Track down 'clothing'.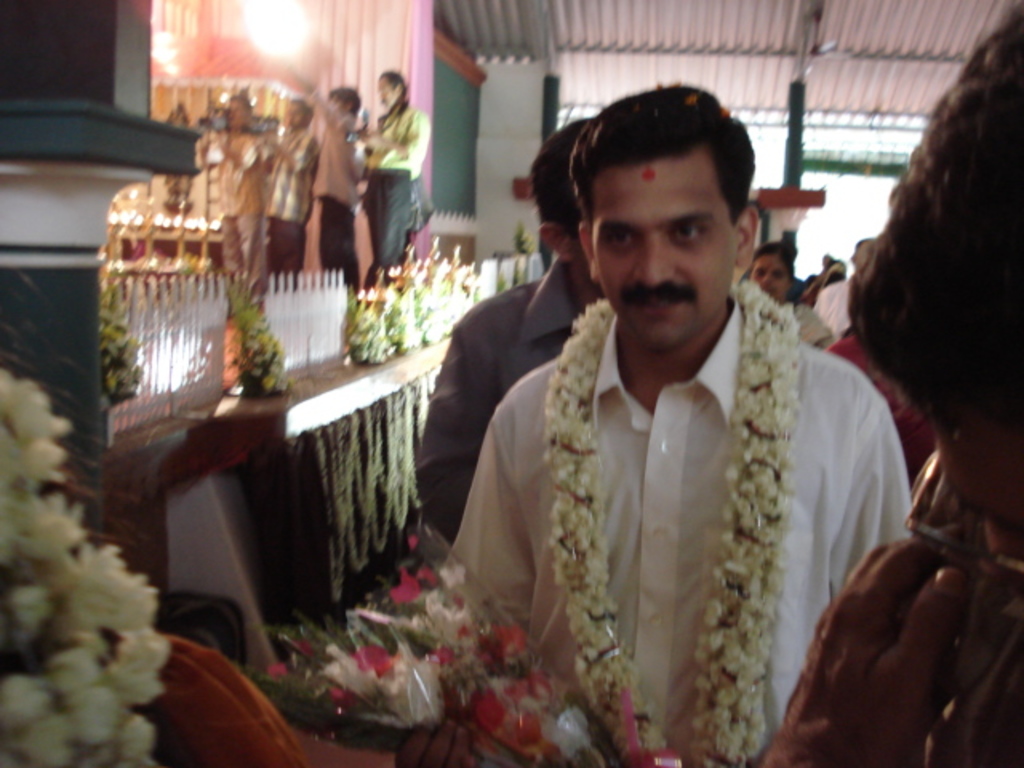
Tracked to l=374, t=98, r=430, b=266.
